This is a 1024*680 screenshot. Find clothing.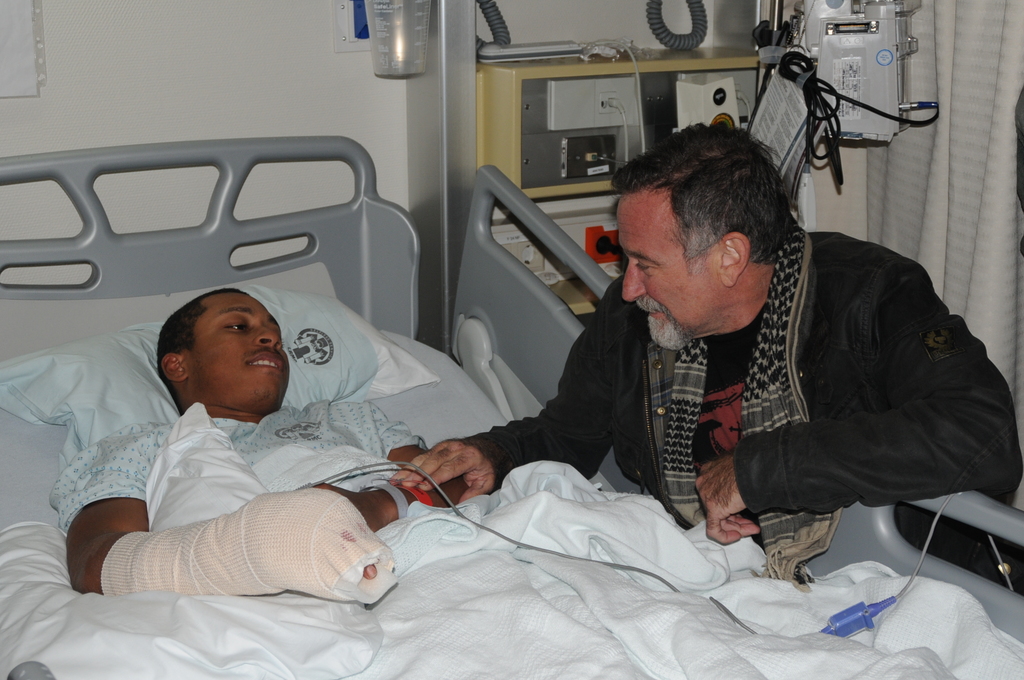
Bounding box: 47 398 495 594.
